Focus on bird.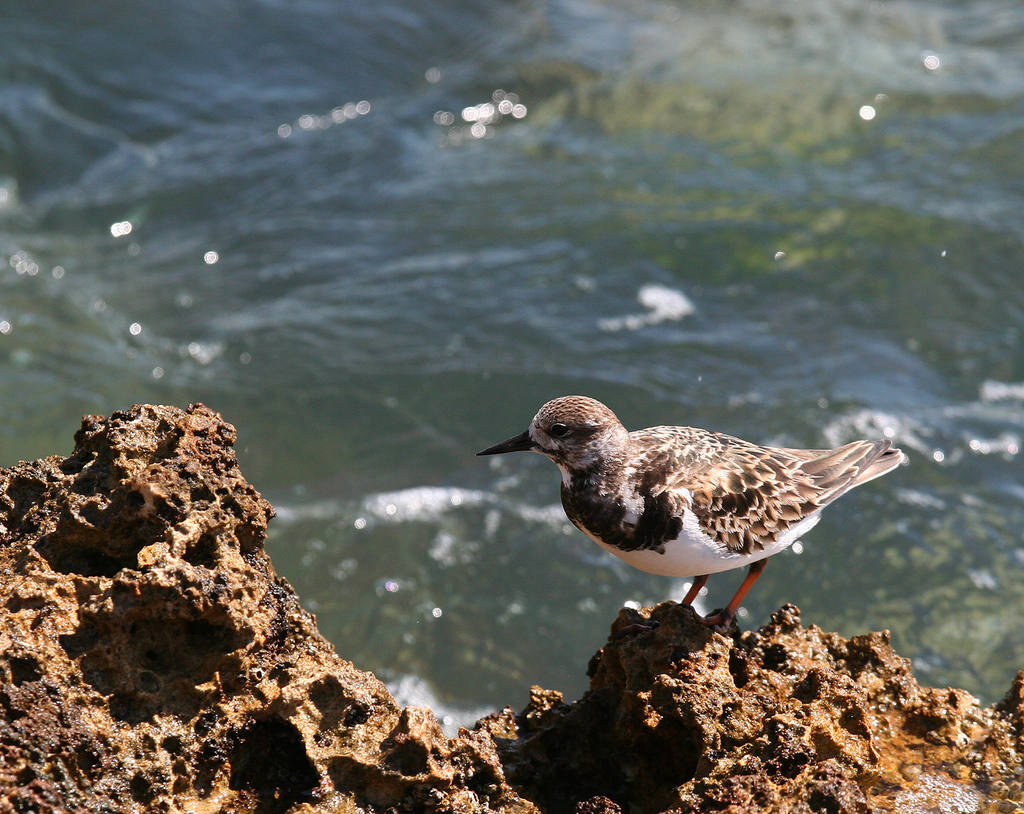
Focused at <box>475,383,923,638</box>.
